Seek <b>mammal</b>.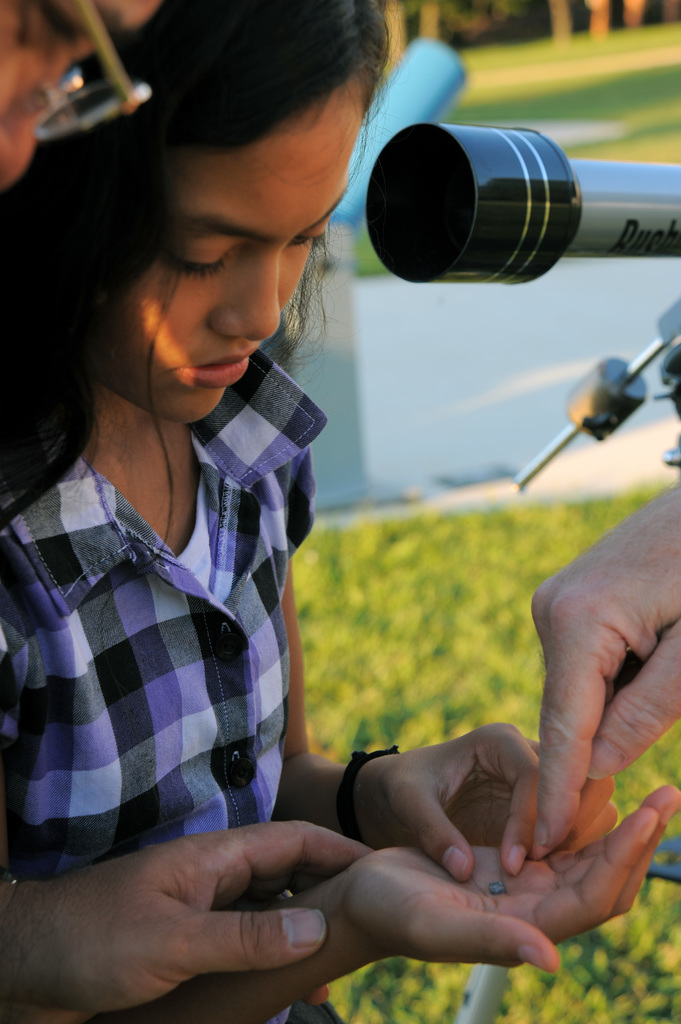
Rect(0, 0, 364, 1023).
